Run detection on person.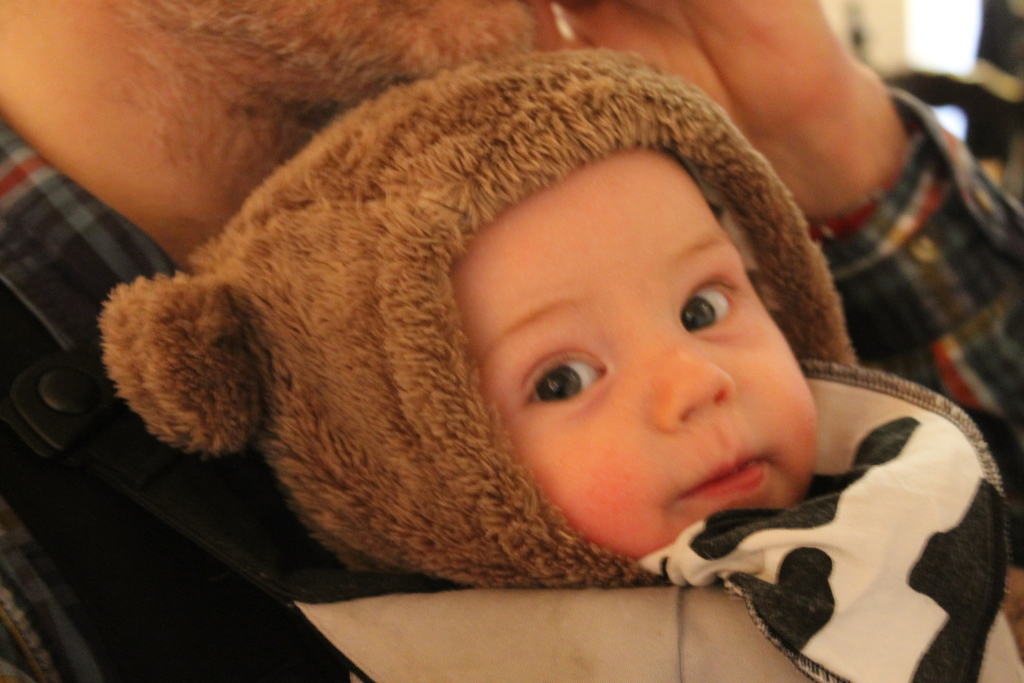
Result: [x1=104, y1=45, x2=1023, y2=682].
